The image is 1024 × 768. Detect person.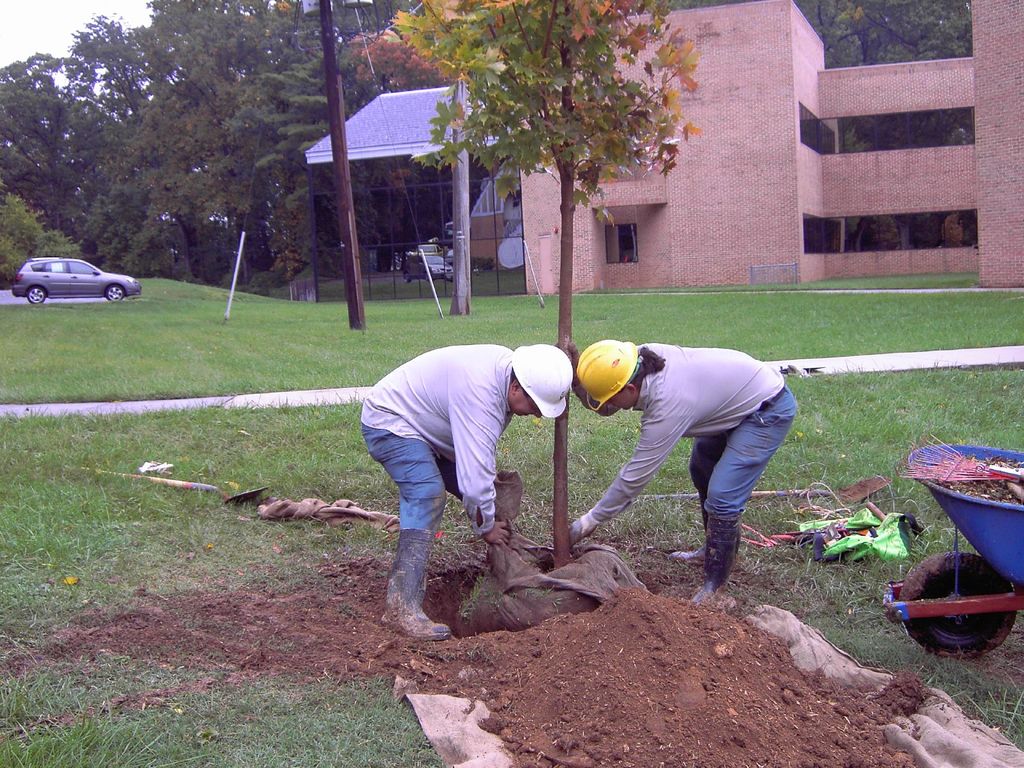
Detection: crop(360, 344, 574, 643).
